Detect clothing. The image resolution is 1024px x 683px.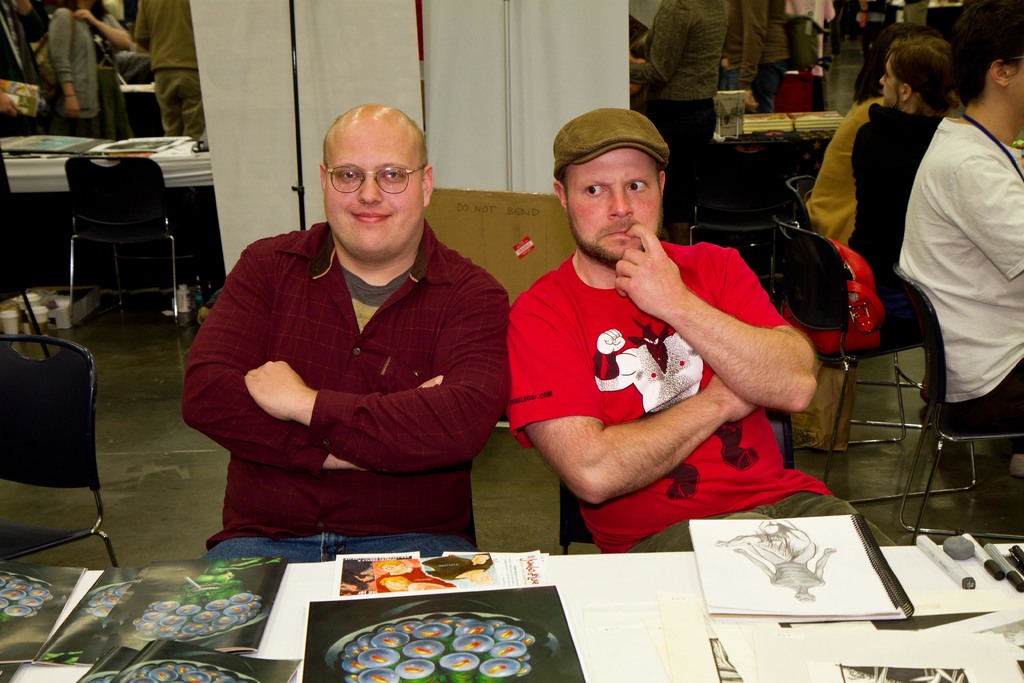
717 0 804 92.
